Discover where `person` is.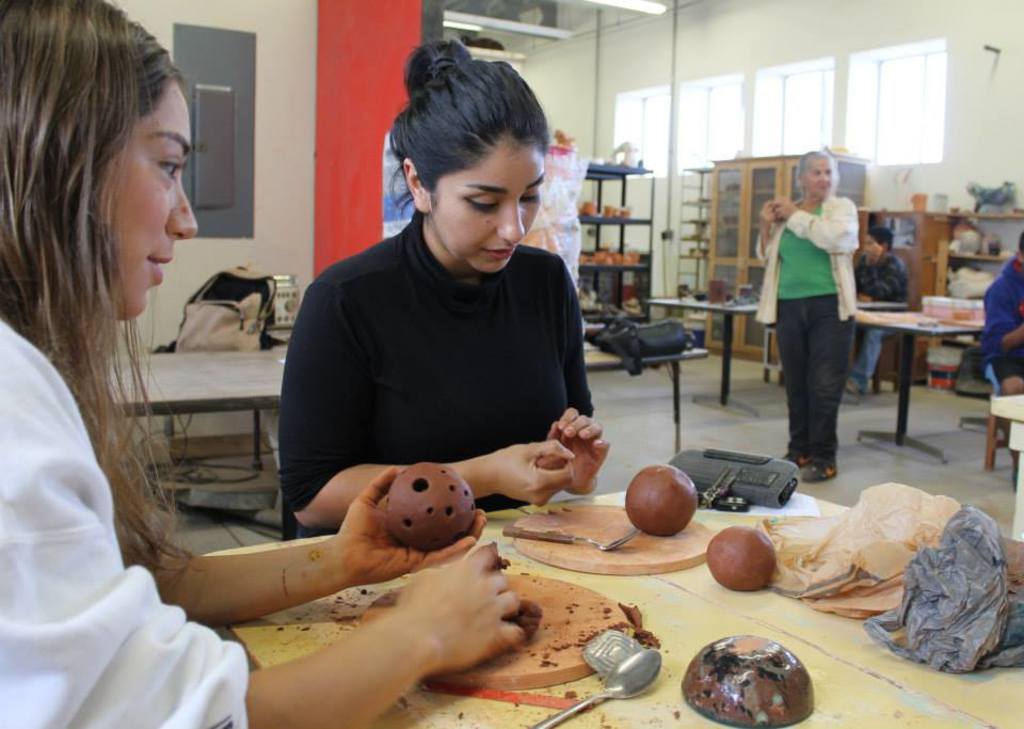
Discovered at [0,0,524,728].
